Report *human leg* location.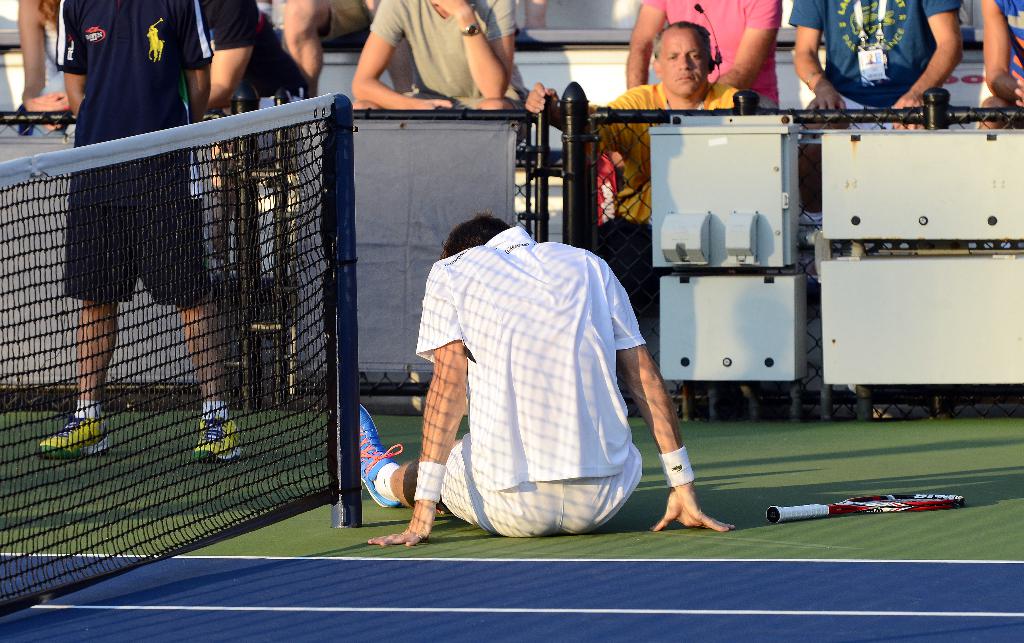
Report: {"x1": 351, "y1": 403, "x2": 543, "y2": 530}.
